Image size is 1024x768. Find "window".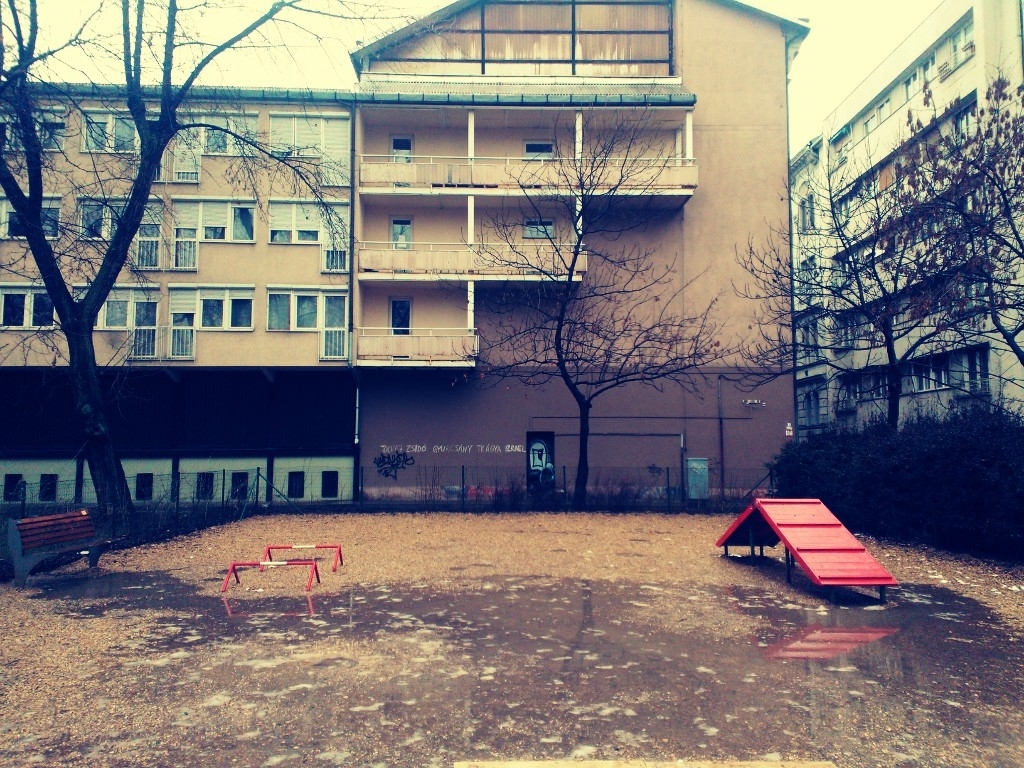
[265, 287, 319, 331].
